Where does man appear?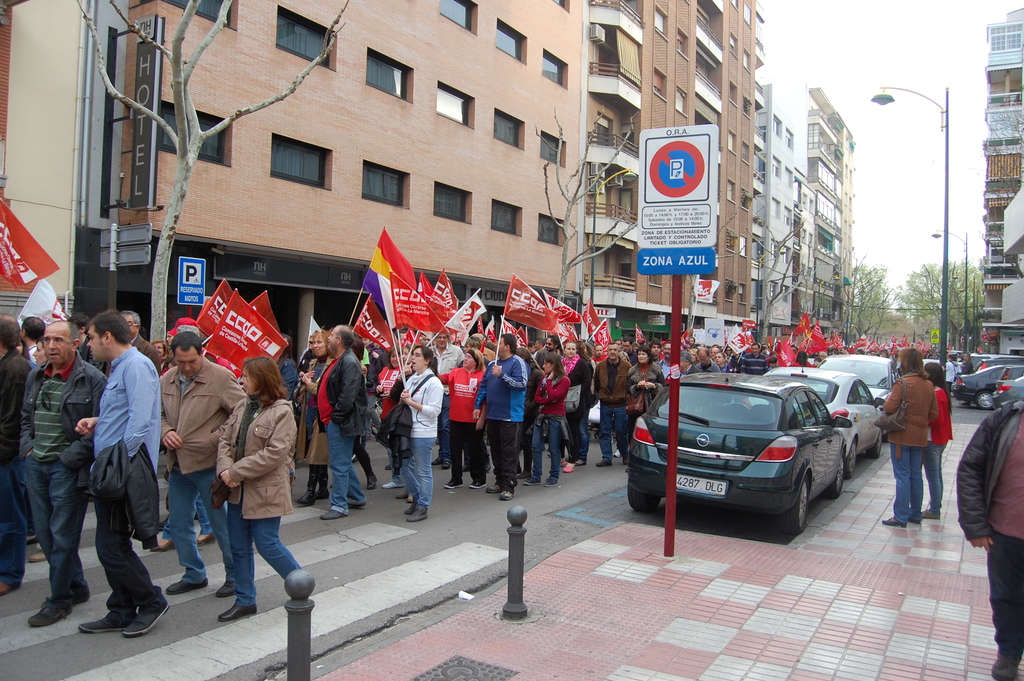
Appears at [x1=320, y1=322, x2=363, y2=516].
